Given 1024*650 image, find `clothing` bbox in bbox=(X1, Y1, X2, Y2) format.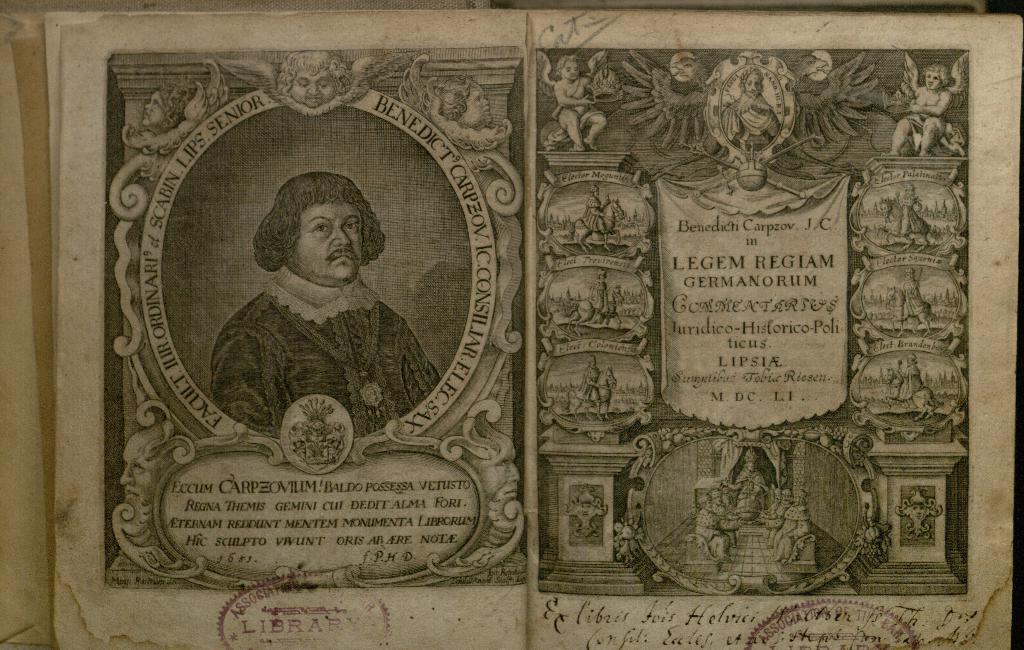
bbox=(896, 365, 924, 400).
